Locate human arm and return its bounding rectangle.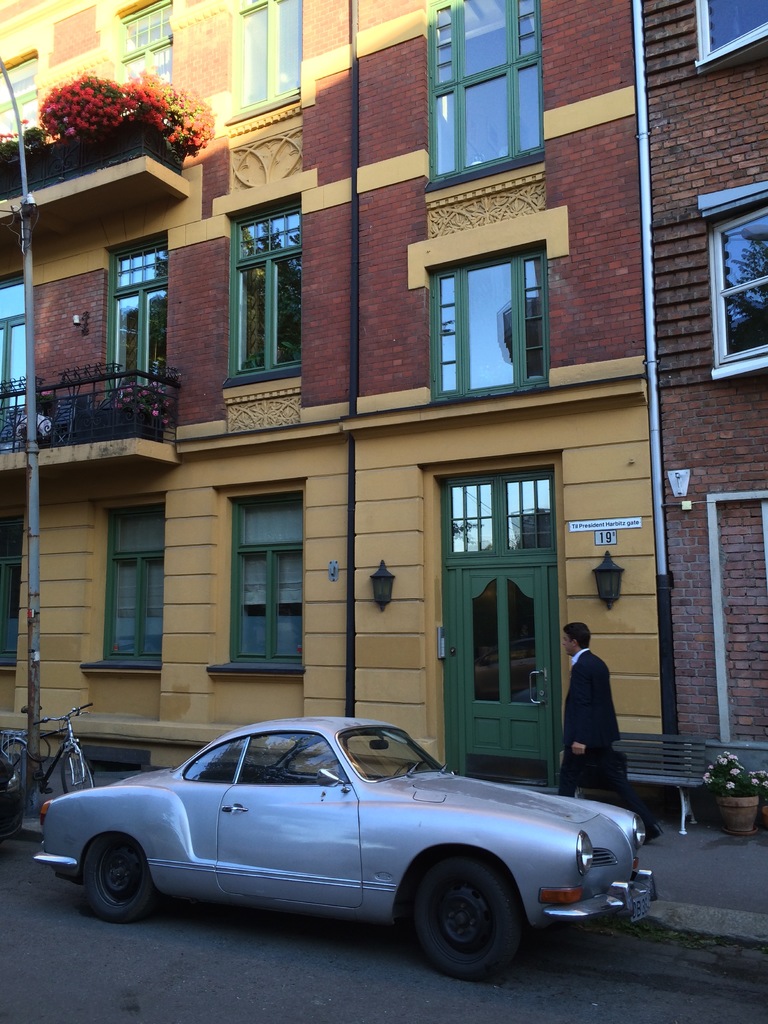
[left=568, top=664, right=600, bottom=756].
